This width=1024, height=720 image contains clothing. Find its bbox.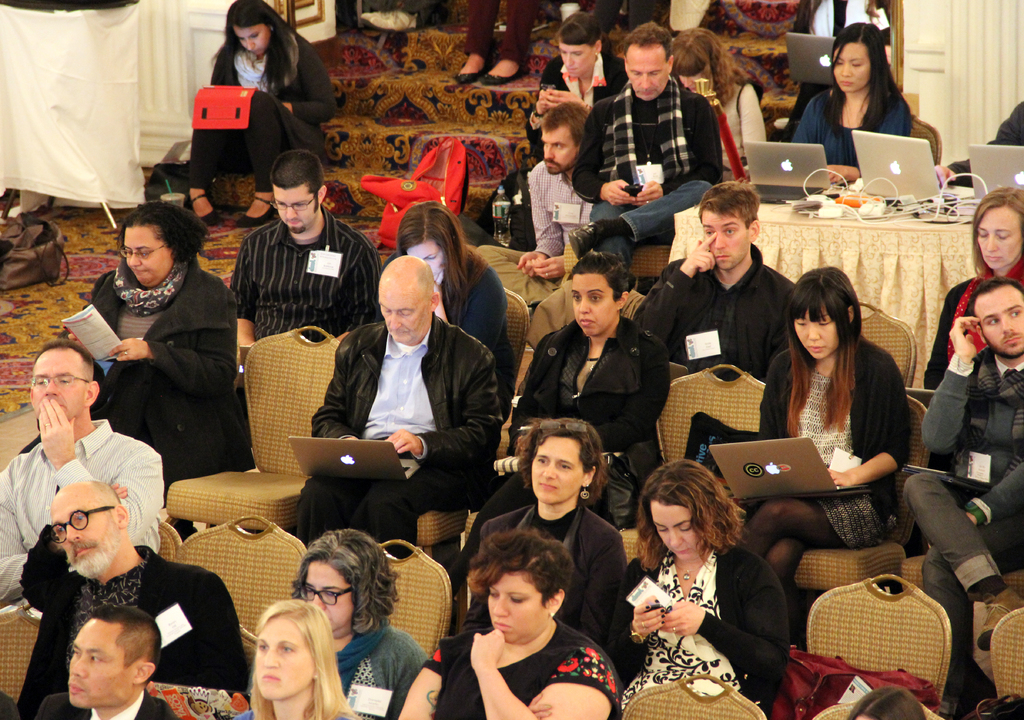
bbox=(70, 228, 235, 504).
